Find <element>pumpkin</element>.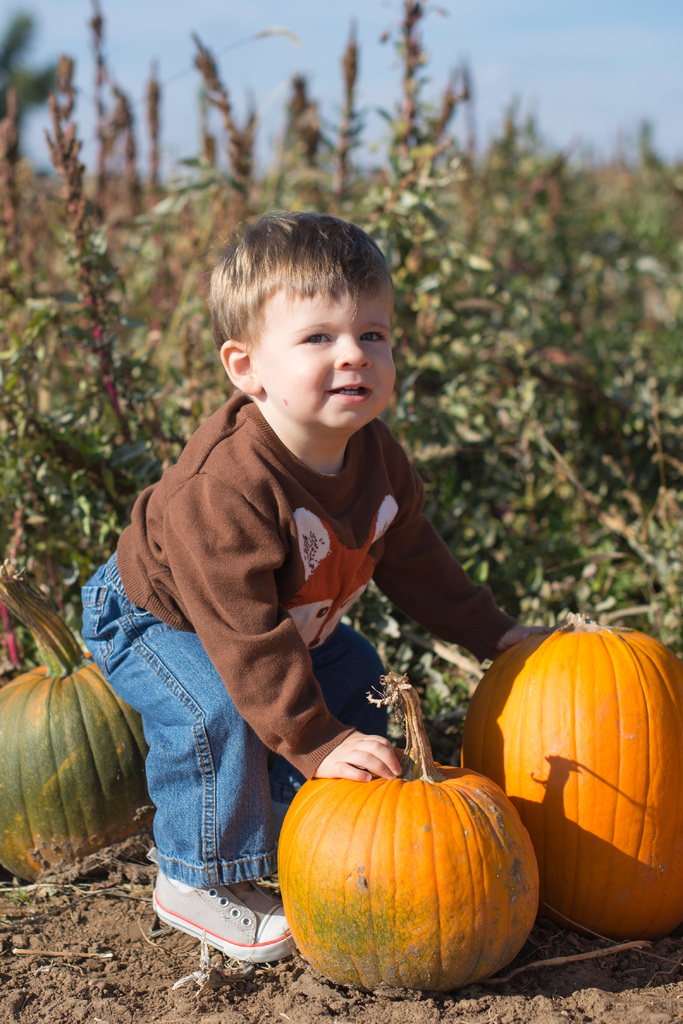
[0,554,156,882].
